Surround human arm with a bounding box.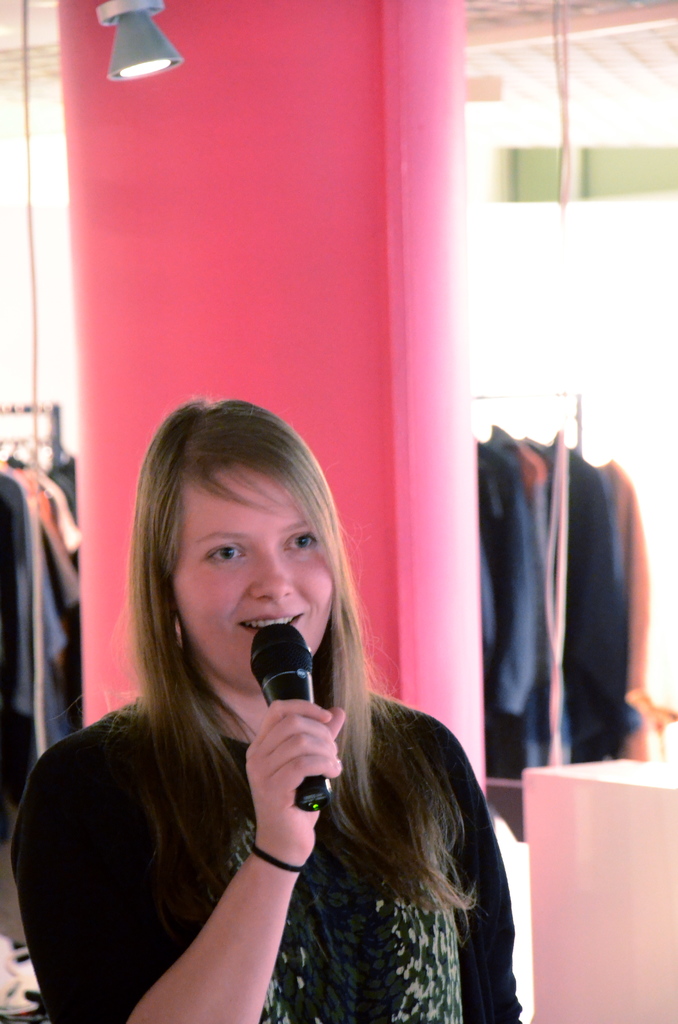
444:734:528:1023.
